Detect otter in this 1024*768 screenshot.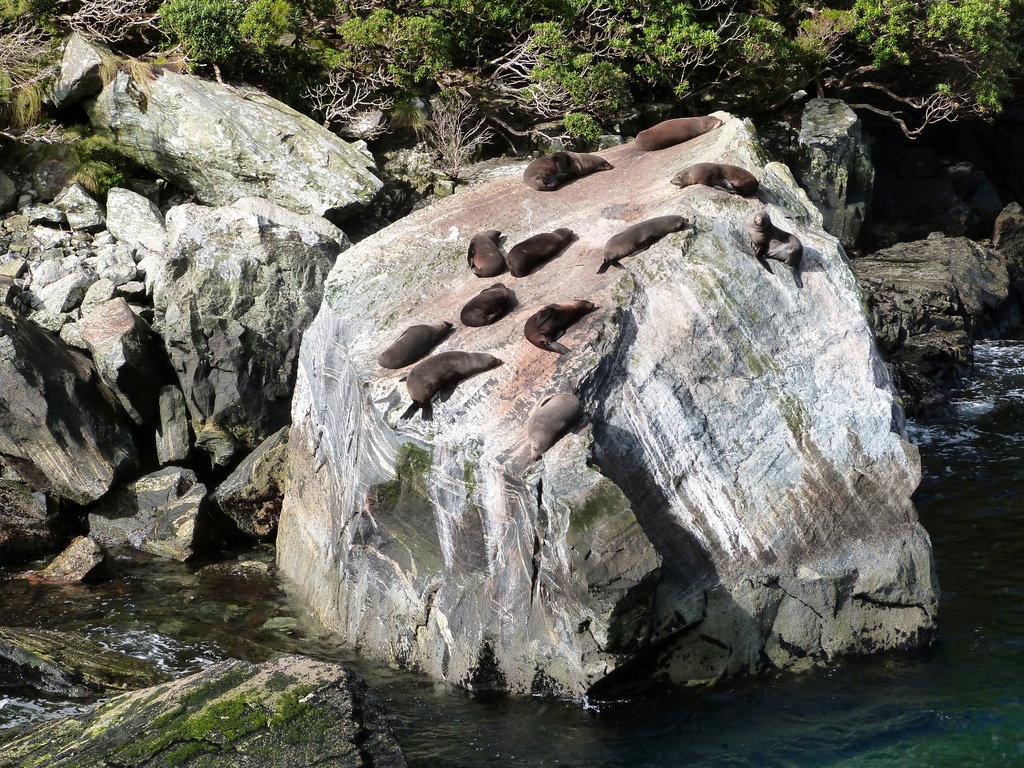
Detection: box=[372, 315, 453, 373].
